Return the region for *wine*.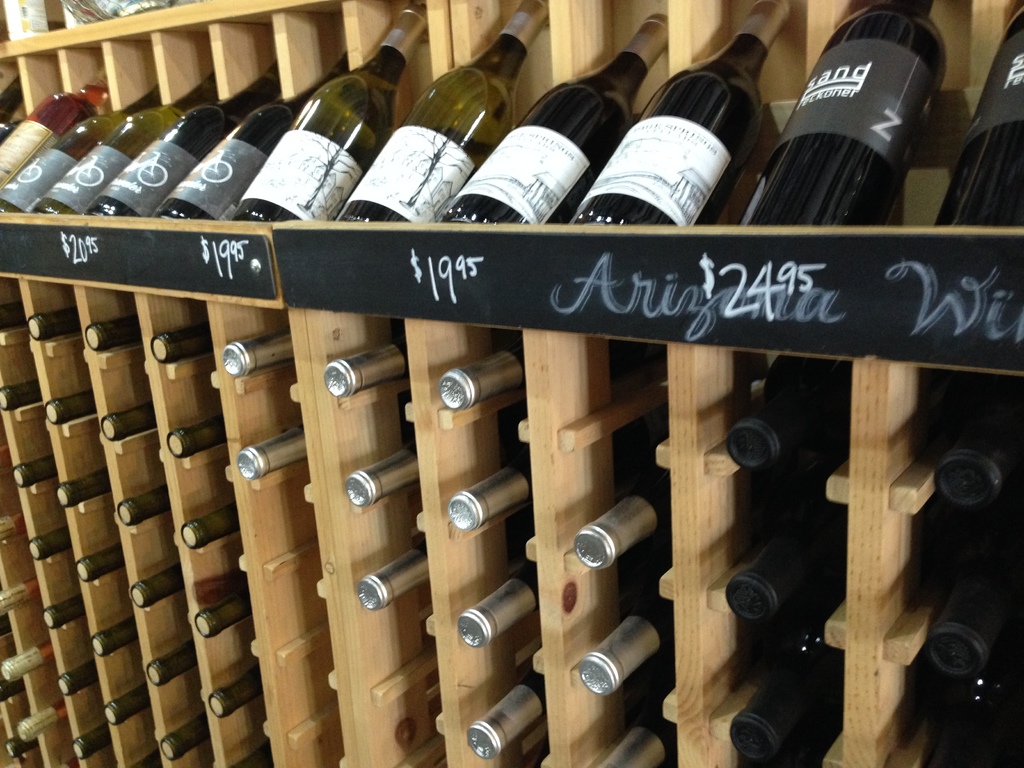
57 467 110 506.
